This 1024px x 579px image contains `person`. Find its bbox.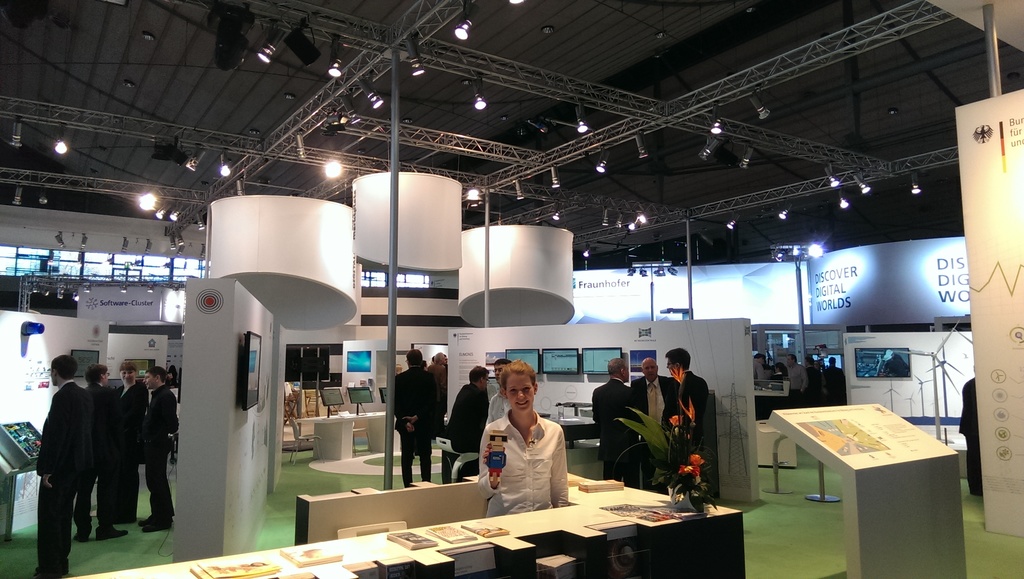
BBox(666, 345, 708, 486).
